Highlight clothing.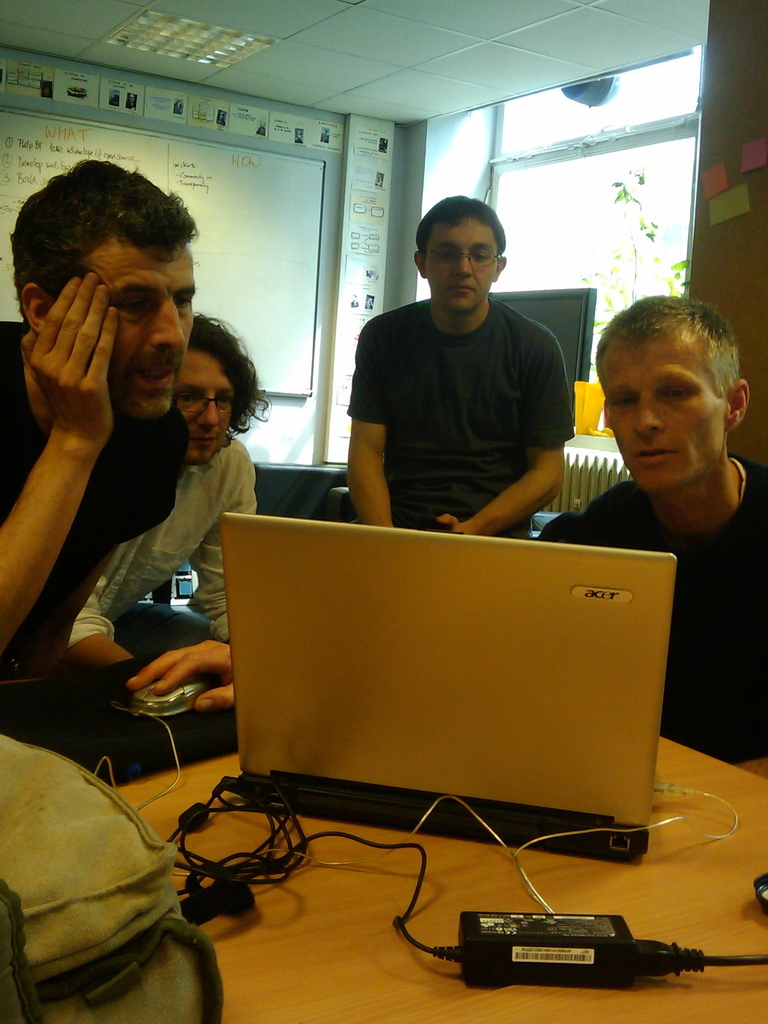
Highlighted region: <bbox>544, 451, 767, 767</bbox>.
